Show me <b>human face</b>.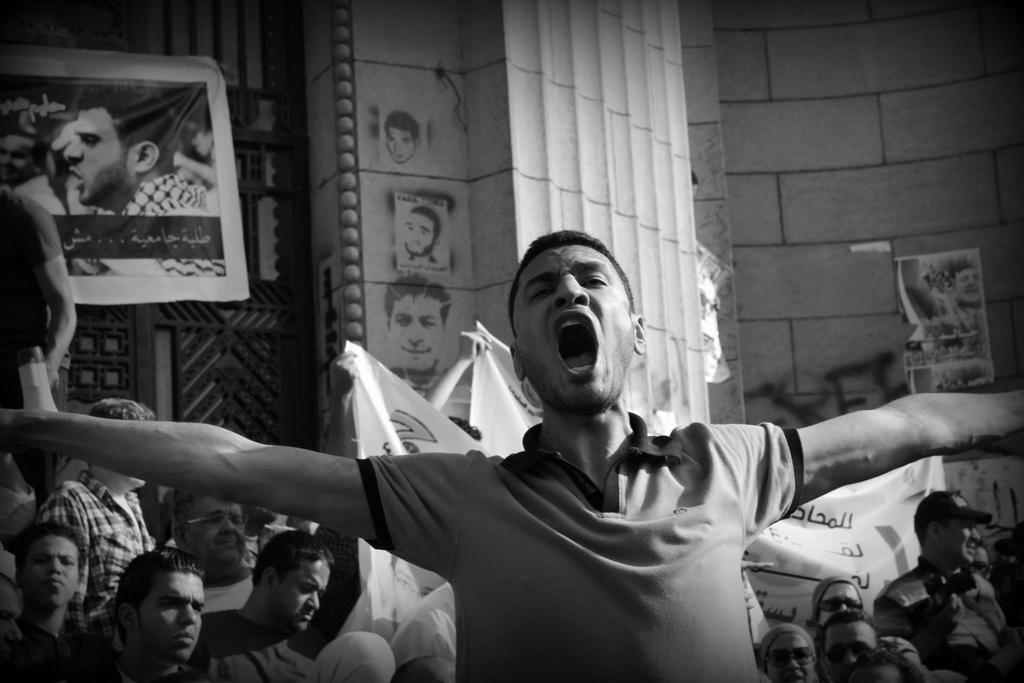
<b>human face</b> is here: [812,588,852,623].
